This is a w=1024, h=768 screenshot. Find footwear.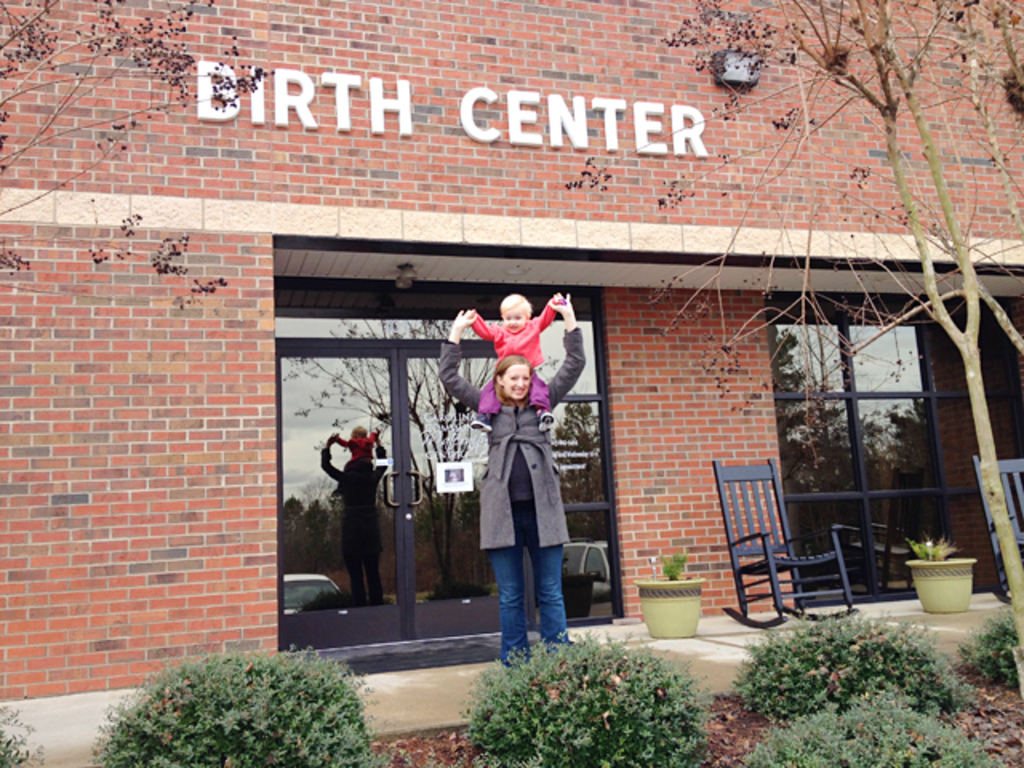
Bounding box: select_region(472, 413, 493, 430).
